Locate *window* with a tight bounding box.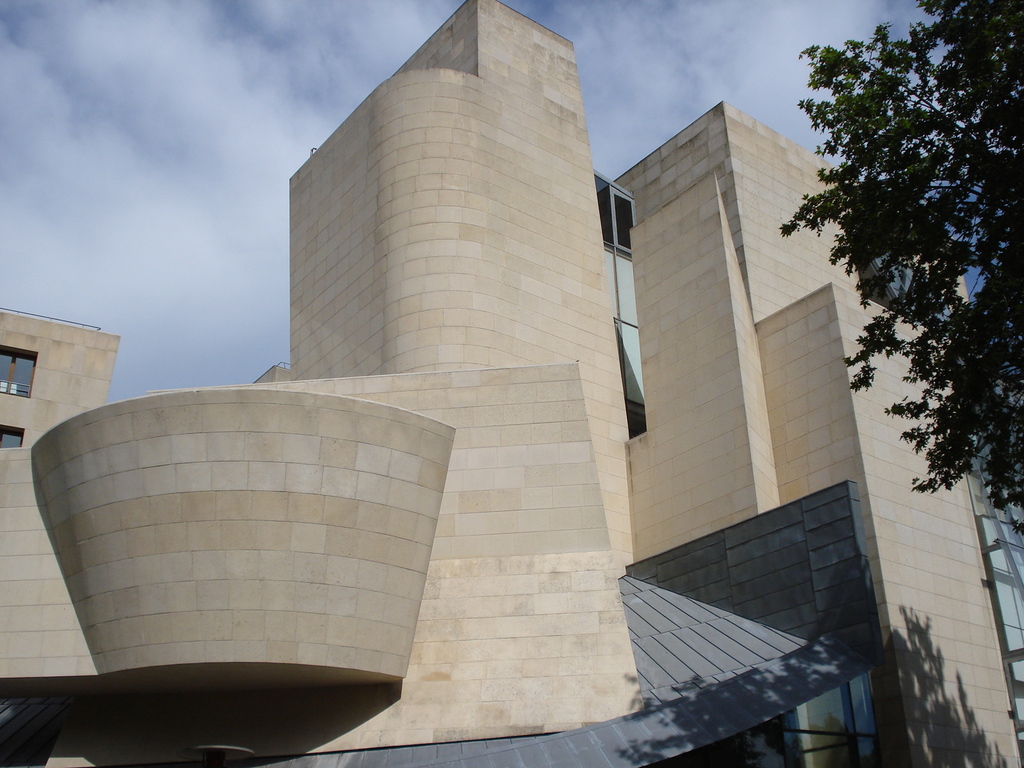
crop(0, 426, 24, 447).
